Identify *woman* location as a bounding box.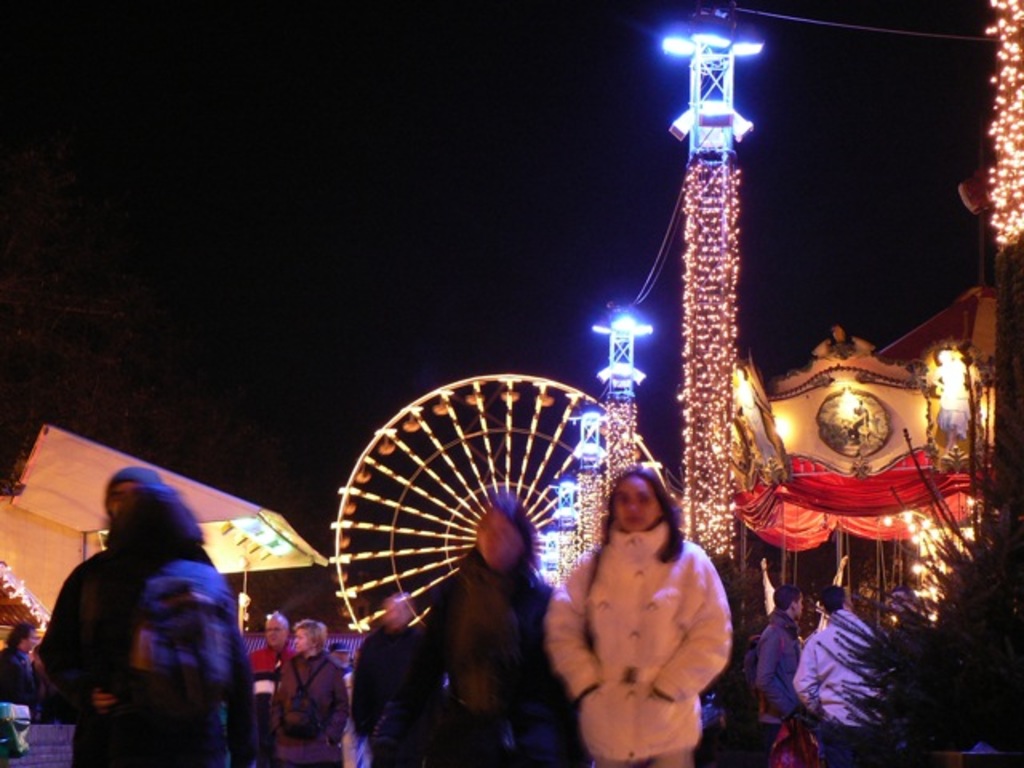
region(77, 480, 253, 766).
